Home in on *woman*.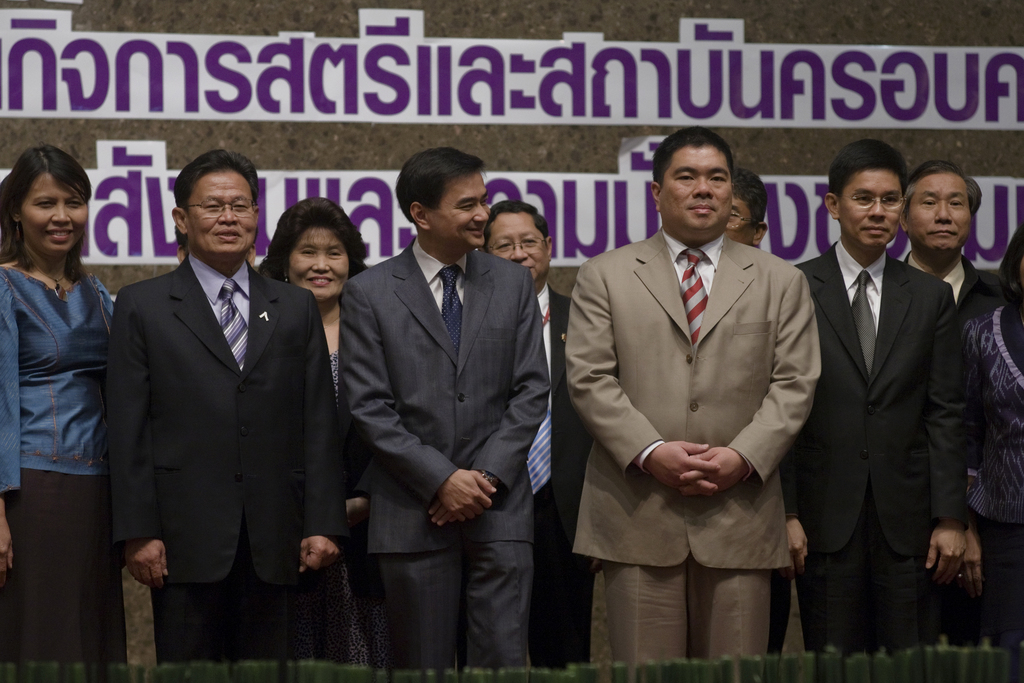
Homed in at BBox(963, 224, 1023, 648).
